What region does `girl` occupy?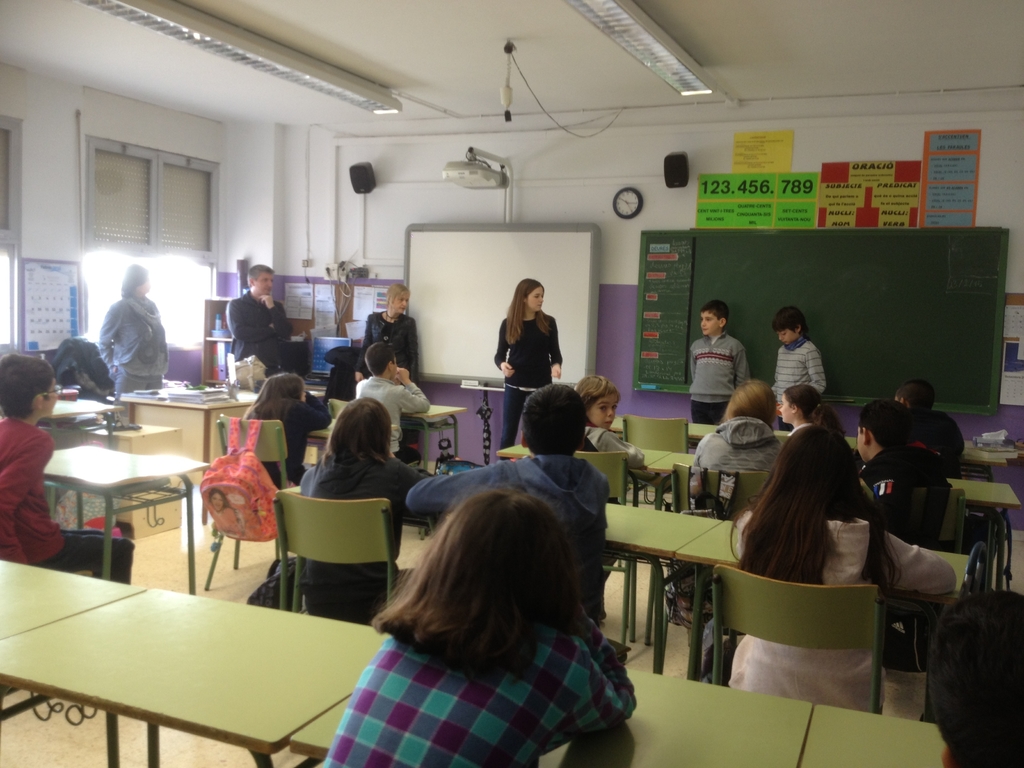
(324,490,639,765).
